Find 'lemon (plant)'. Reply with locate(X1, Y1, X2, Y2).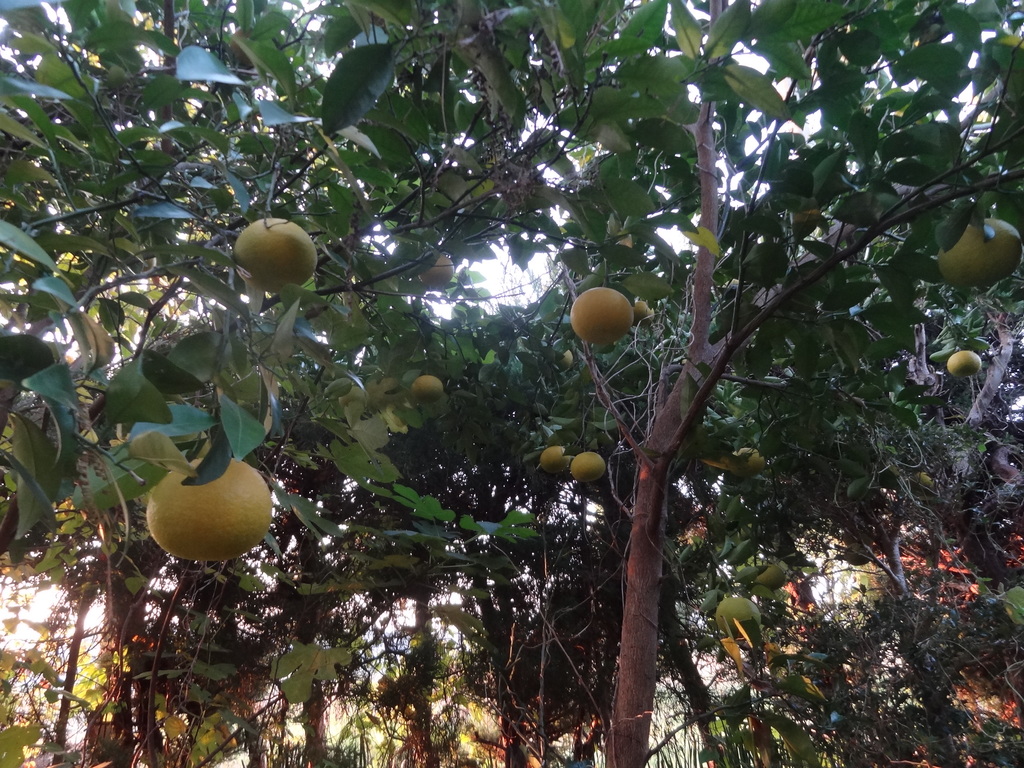
locate(945, 343, 984, 381).
